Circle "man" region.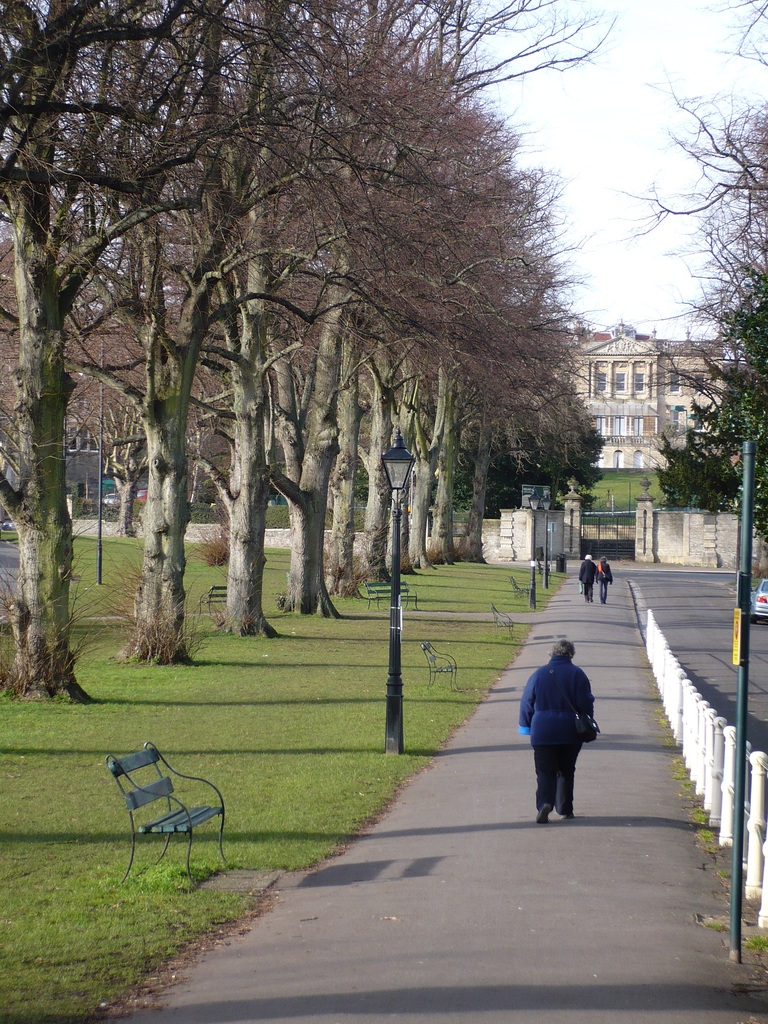
Region: left=515, top=637, right=596, bottom=816.
